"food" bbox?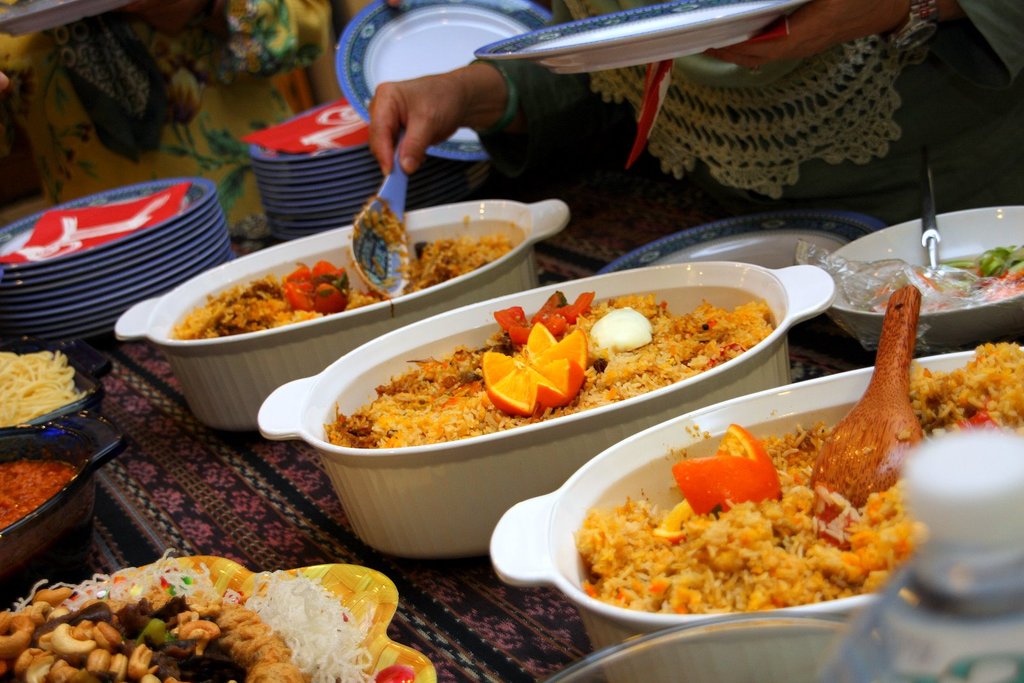
box(0, 457, 77, 527)
